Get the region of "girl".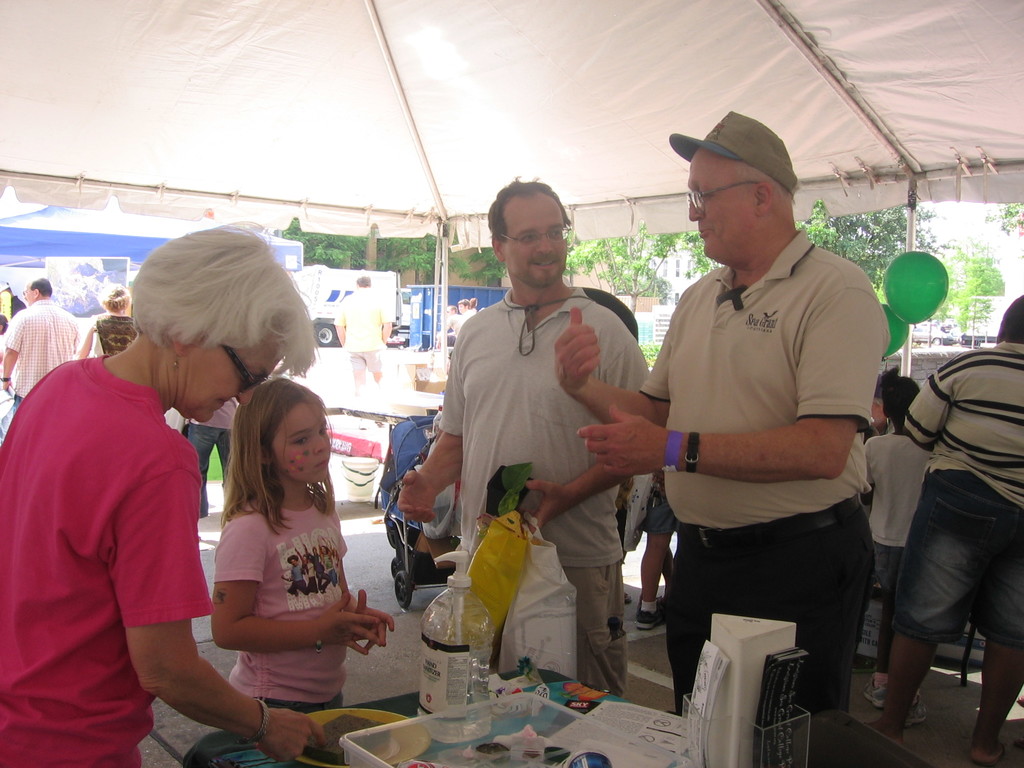
[205, 369, 394, 708].
